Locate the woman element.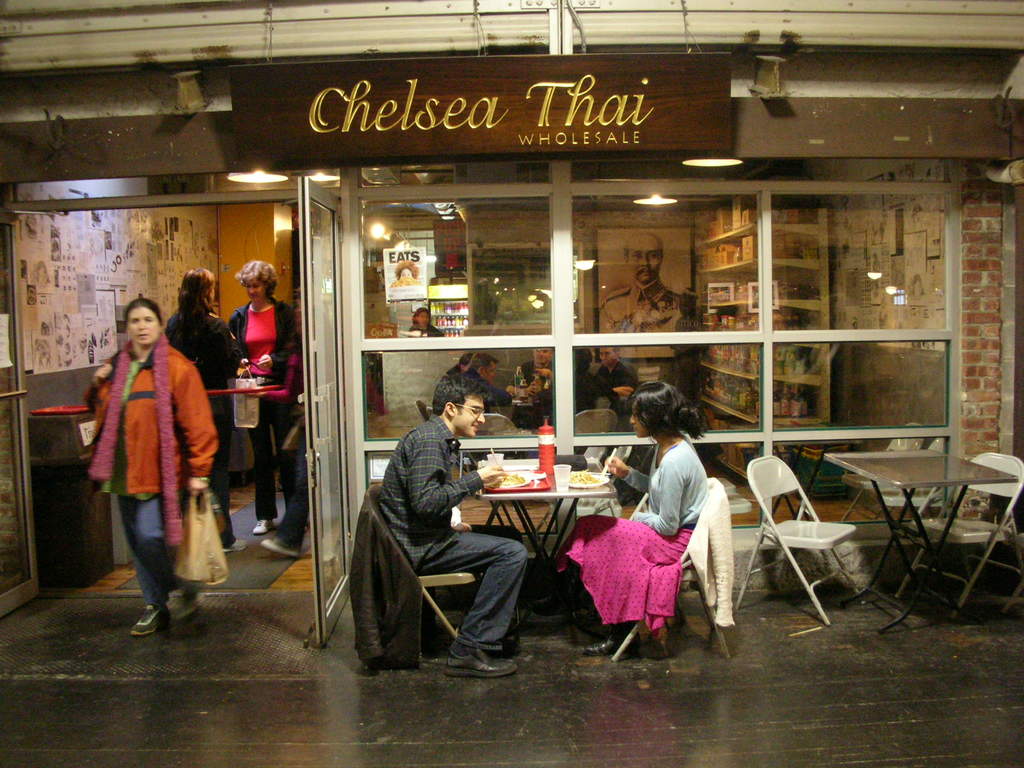
Element bbox: box(151, 263, 248, 552).
